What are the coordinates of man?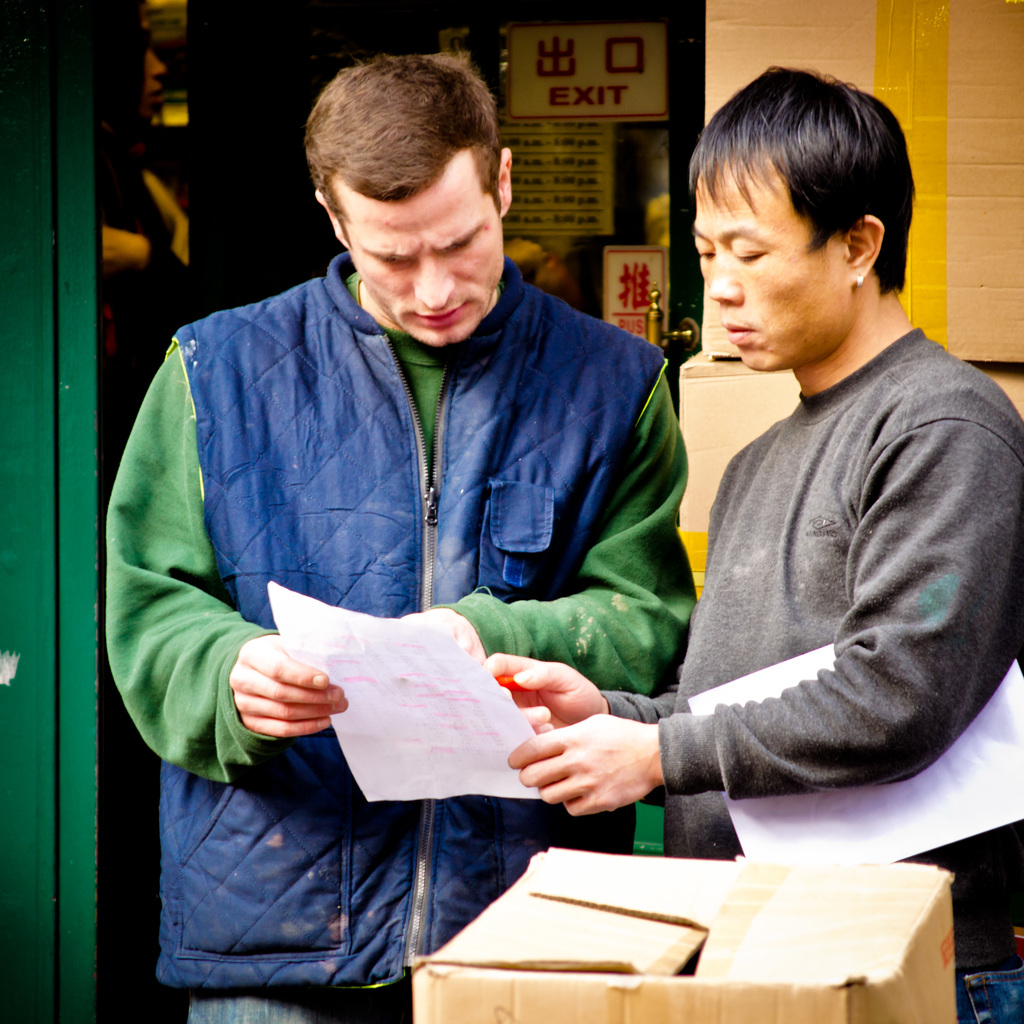
102 49 697 1023.
